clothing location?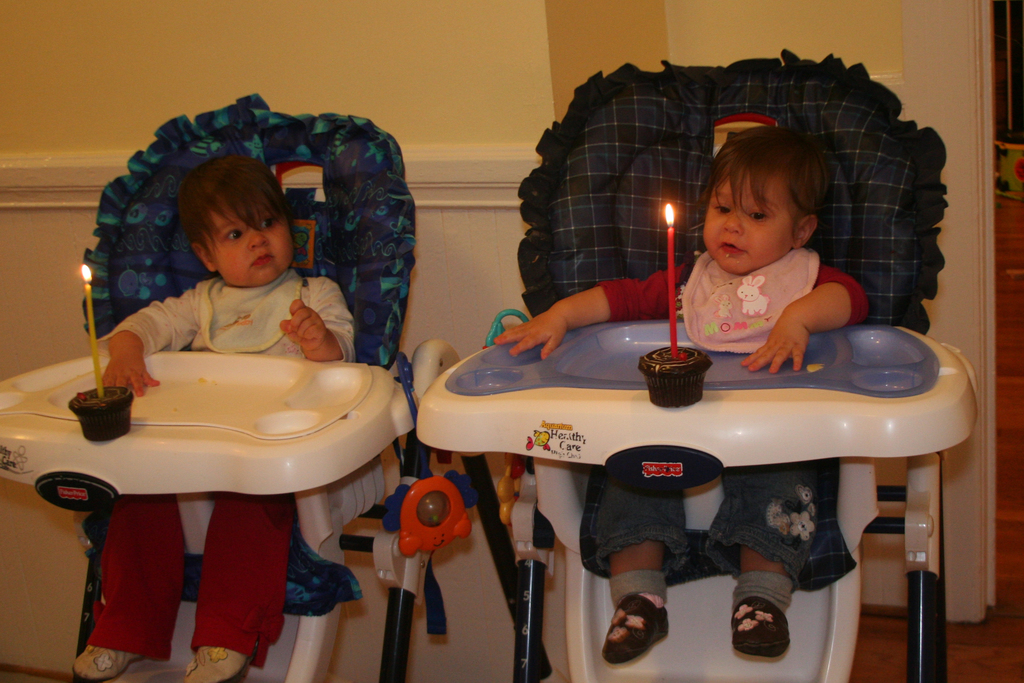
select_region(579, 247, 869, 591)
